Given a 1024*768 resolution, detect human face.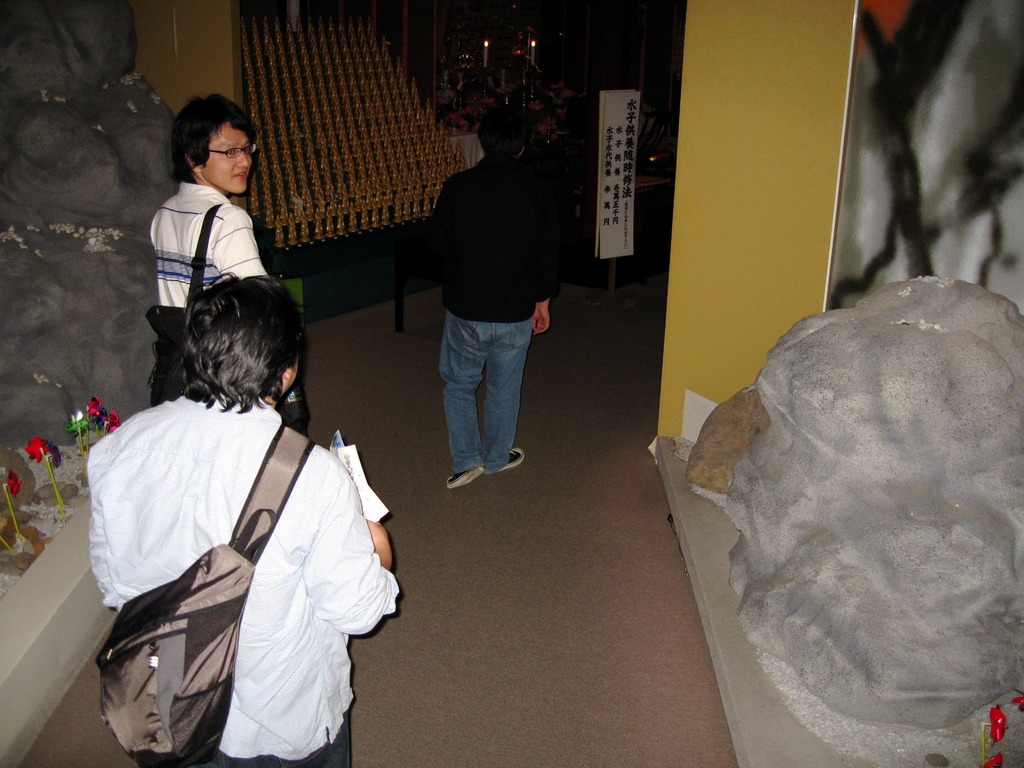
x1=201 y1=122 x2=253 y2=196.
